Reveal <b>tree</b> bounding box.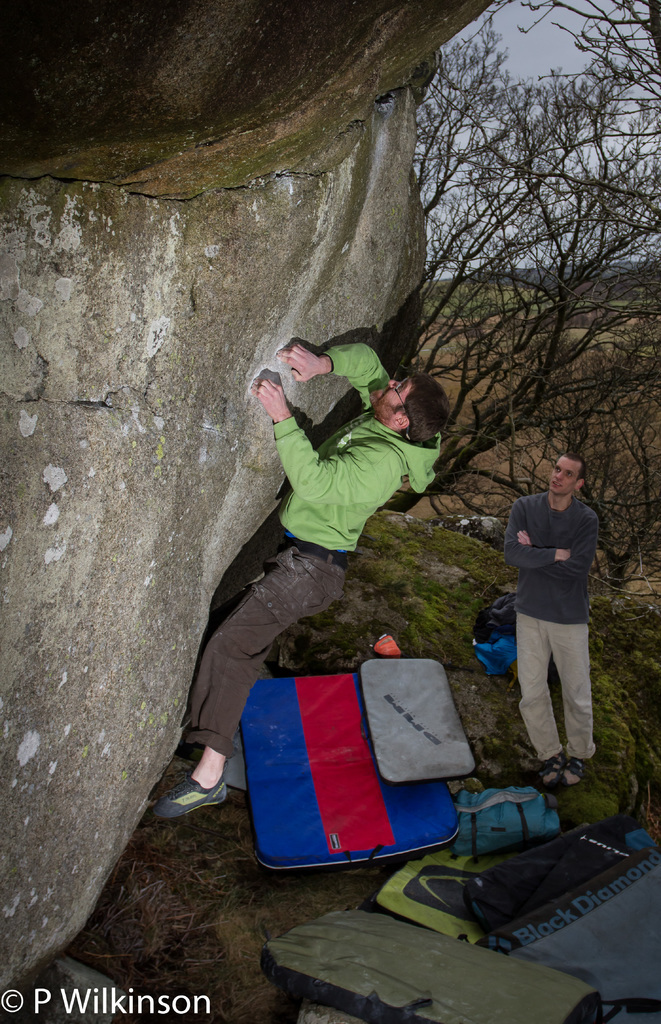
Revealed: [left=527, top=0, right=660, bottom=180].
